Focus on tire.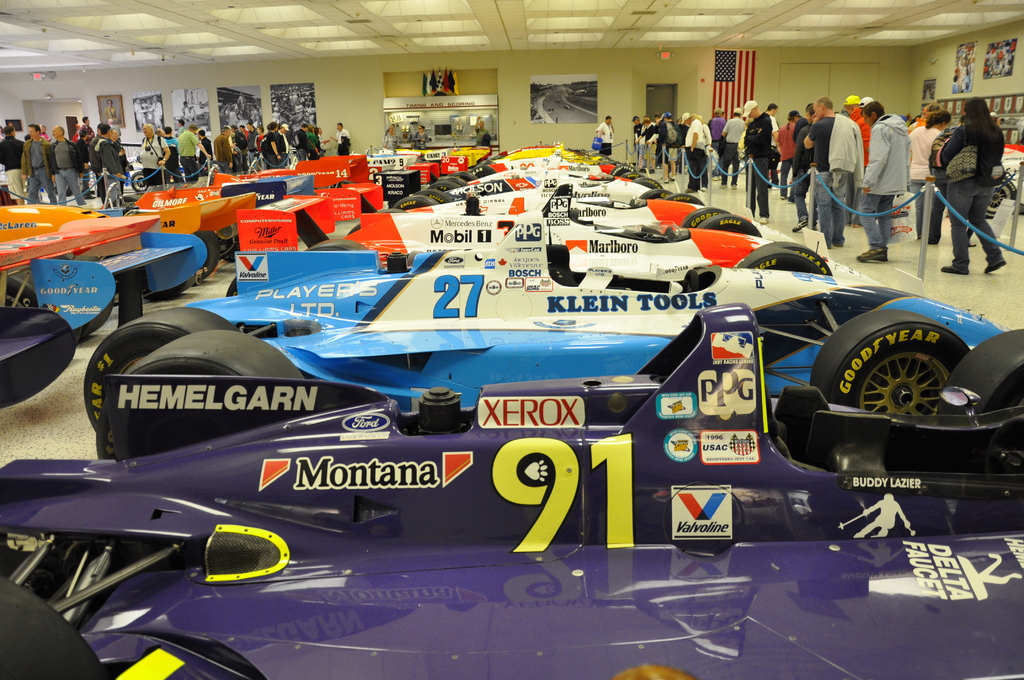
Focused at Rect(84, 307, 232, 432).
